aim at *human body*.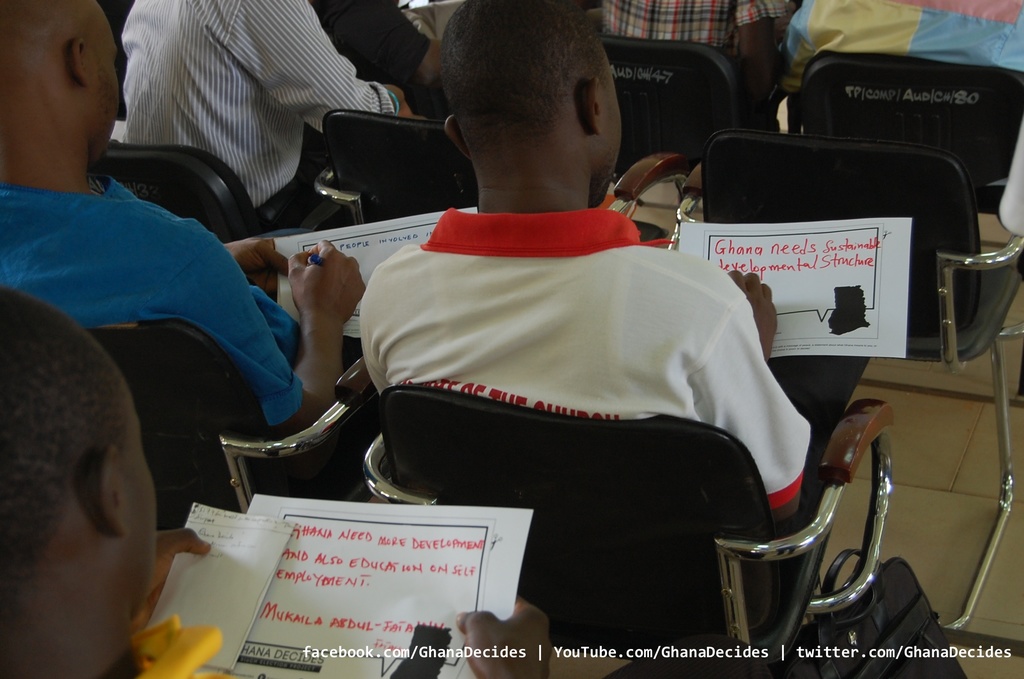
Aimed at bbox=(113, 0, 406, 227).
